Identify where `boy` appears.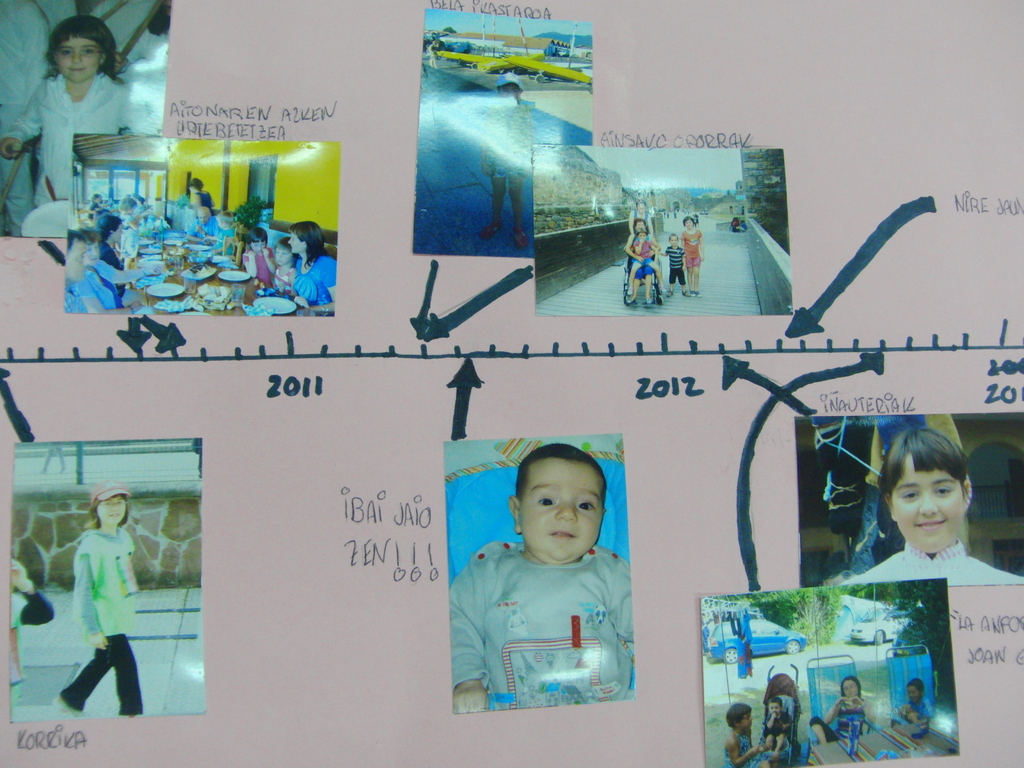
Appears at rect(452, 433, 657, 721).
